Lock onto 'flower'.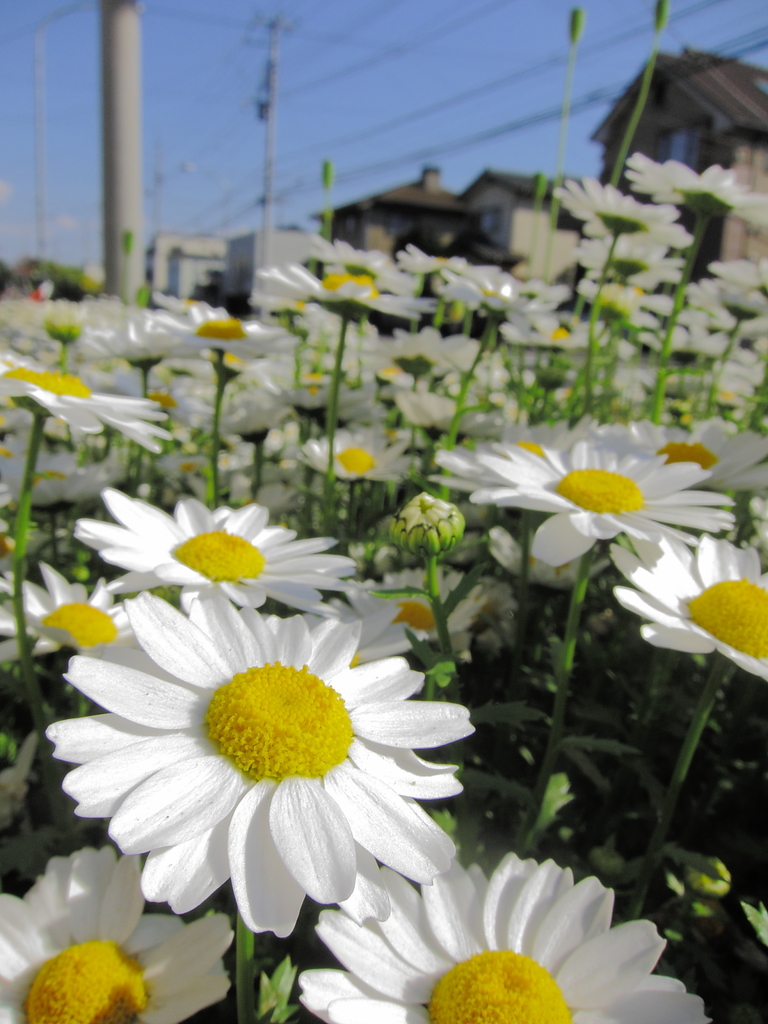
Locked: box=[373, 483, 464, 567].
